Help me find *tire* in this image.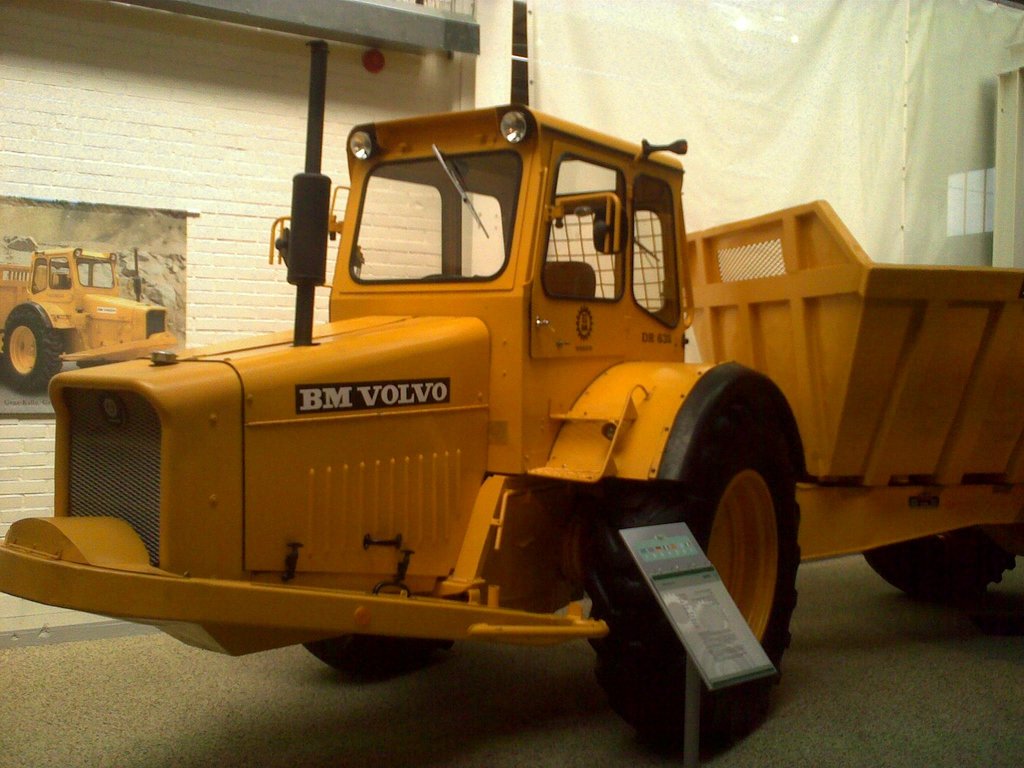
Found it: BBox(865, 521, 1023, 609).
